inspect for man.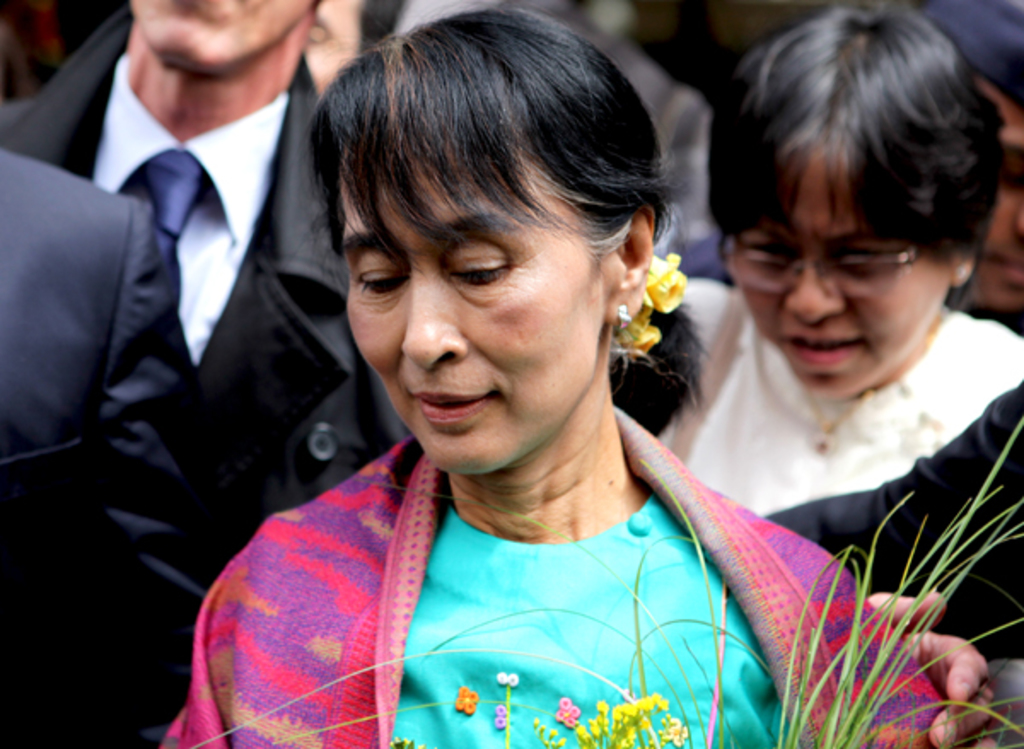
Inspection: <box>14,0,386,519</box>.
